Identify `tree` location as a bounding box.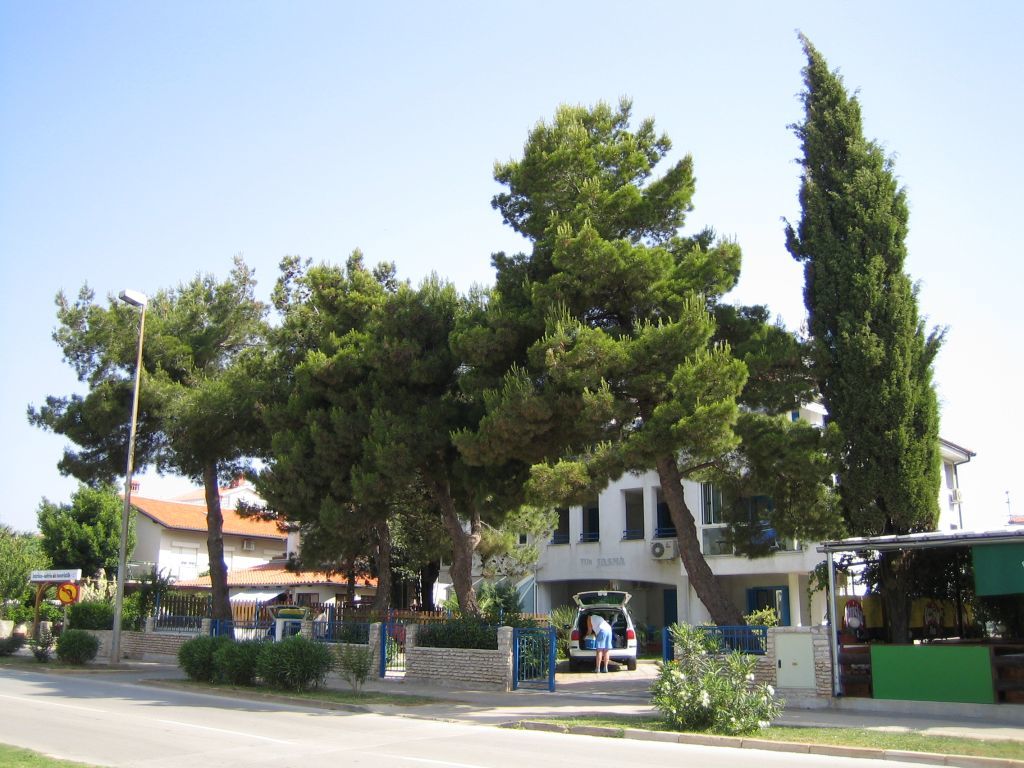
344, 268, 534, 626.
